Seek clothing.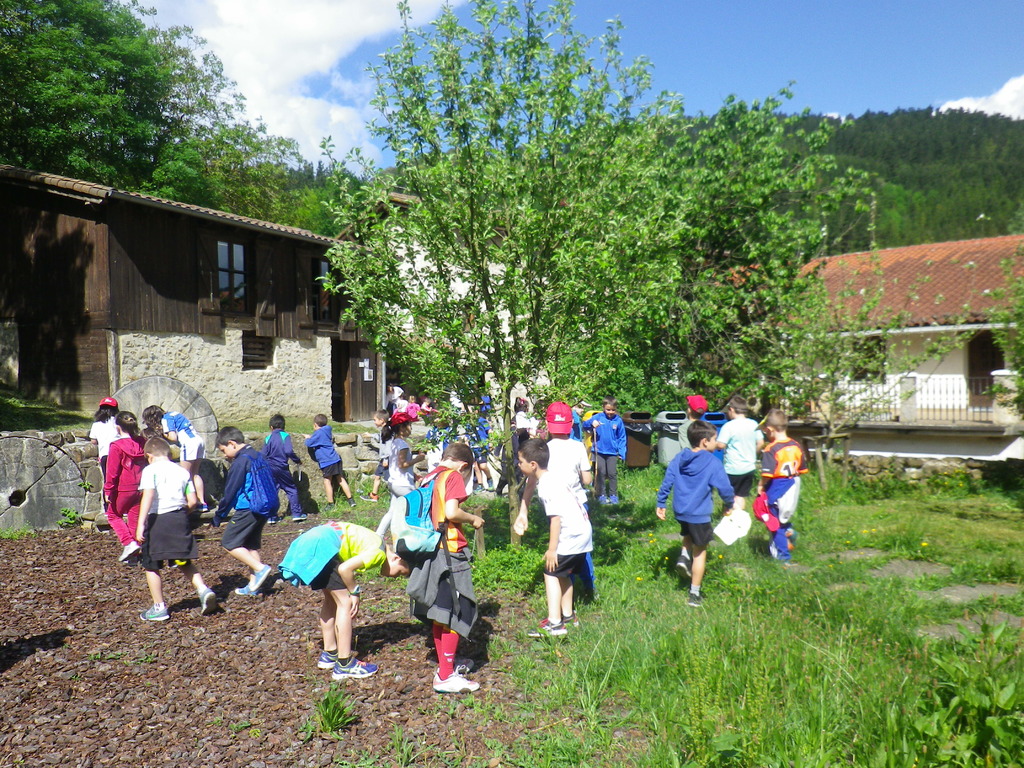
box=[649, 452, 733, 553].
